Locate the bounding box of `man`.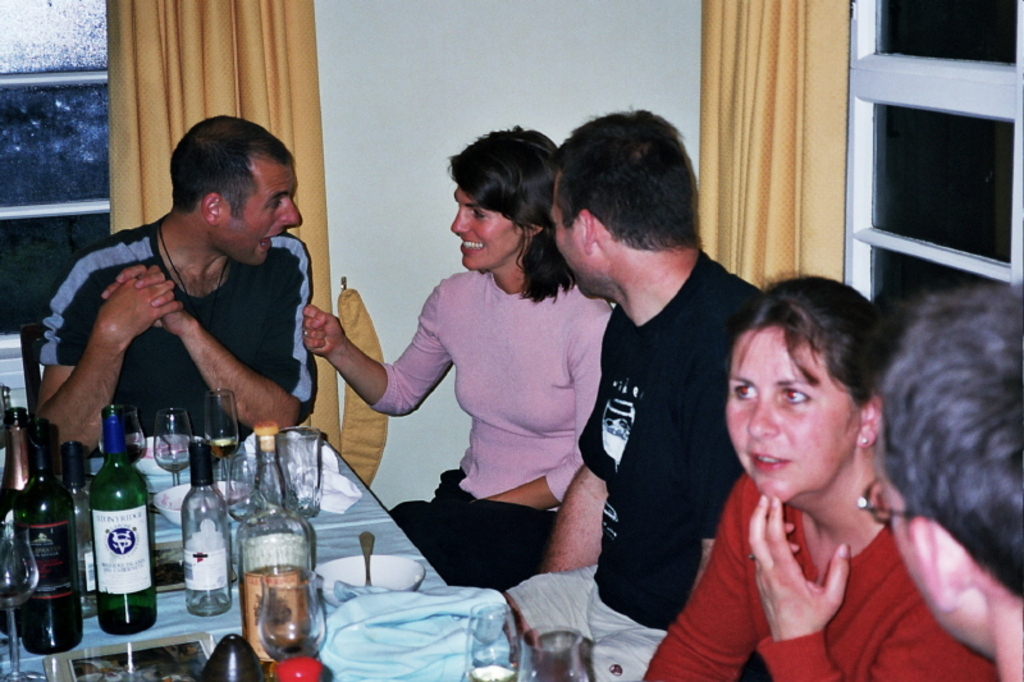
Bounding box: [x1=865, y1=292, x2=1023, y2=681].
